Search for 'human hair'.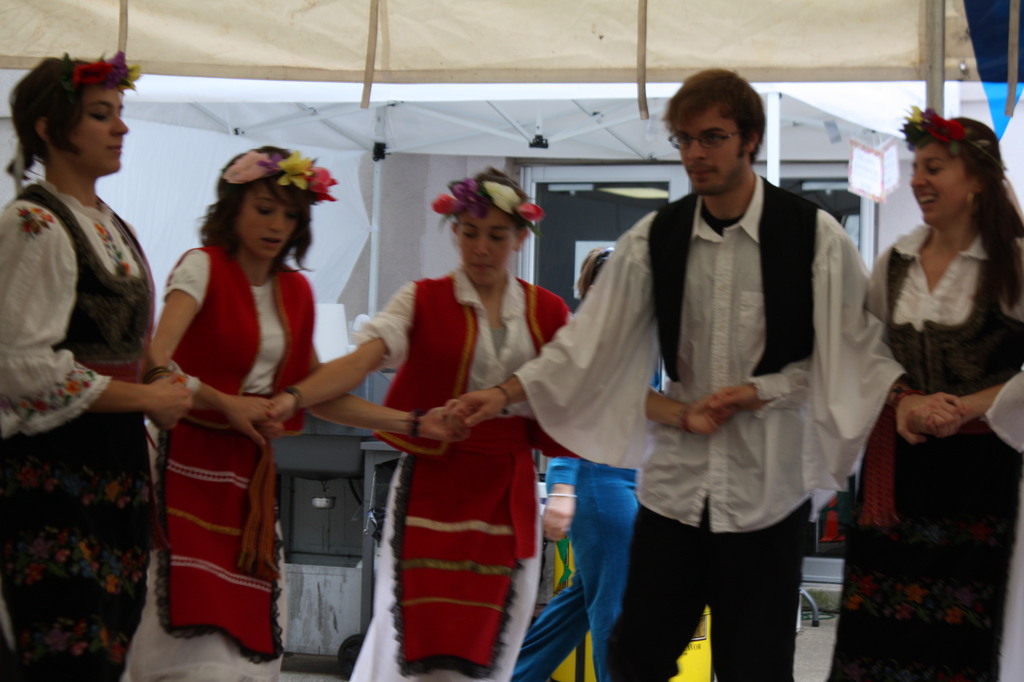
Found at box(195, 141, 314, 270).
